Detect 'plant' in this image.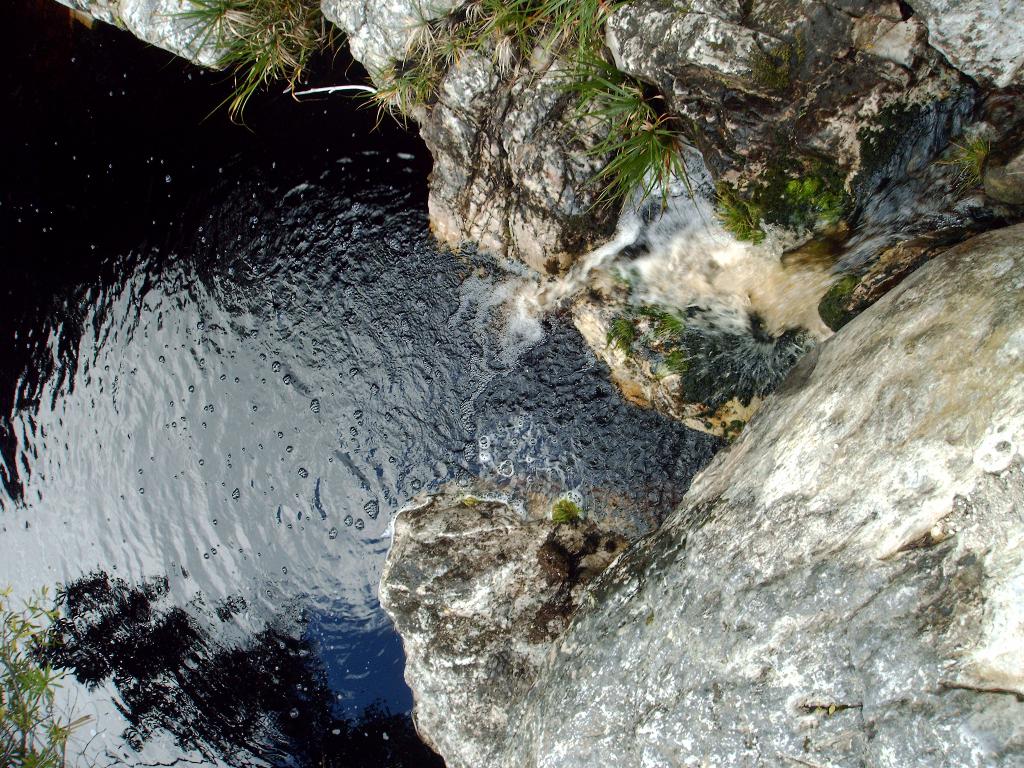
Detection: {"left": 605, "top": 262, "right": 691, "bottom": 378}.
